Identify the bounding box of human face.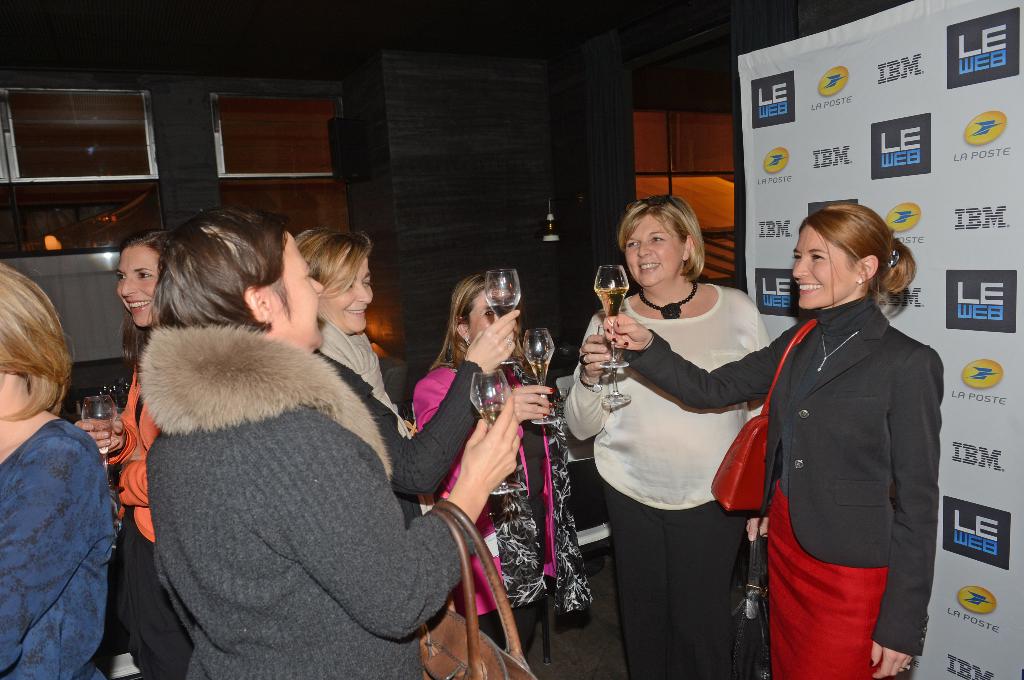
locate(270, 238, 323, 351).
